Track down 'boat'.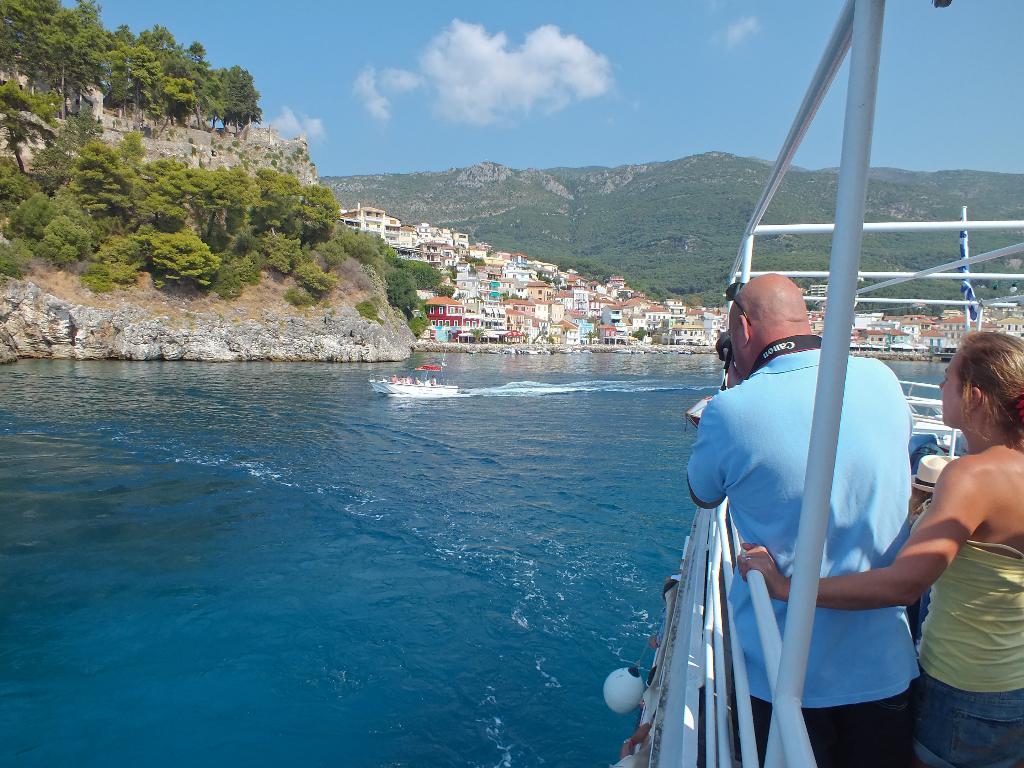
Tracked to [left=367, top=368, right=459, bottom=399].
